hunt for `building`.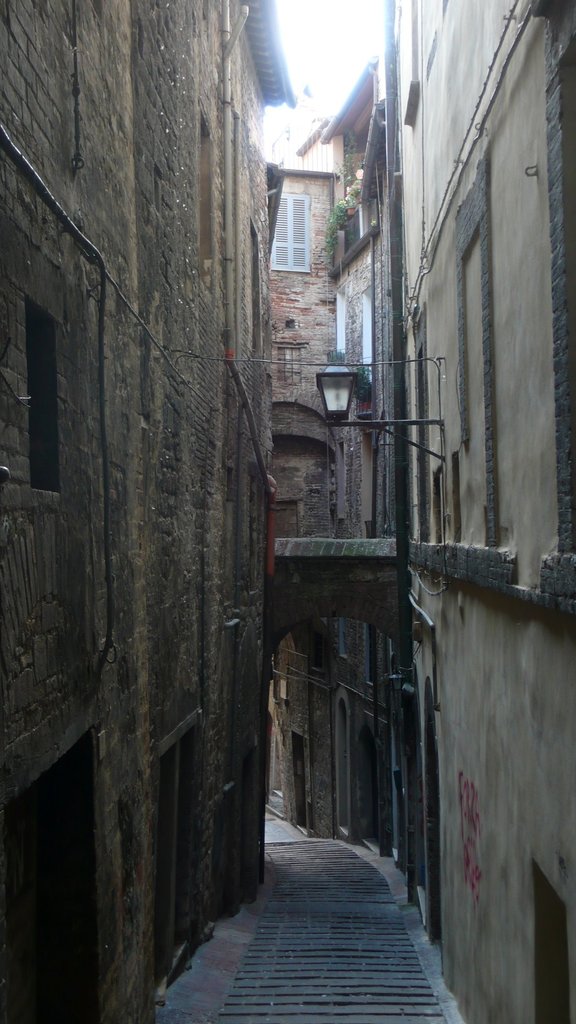
Hunted down at select_region(401, 0, 575, 1023).
